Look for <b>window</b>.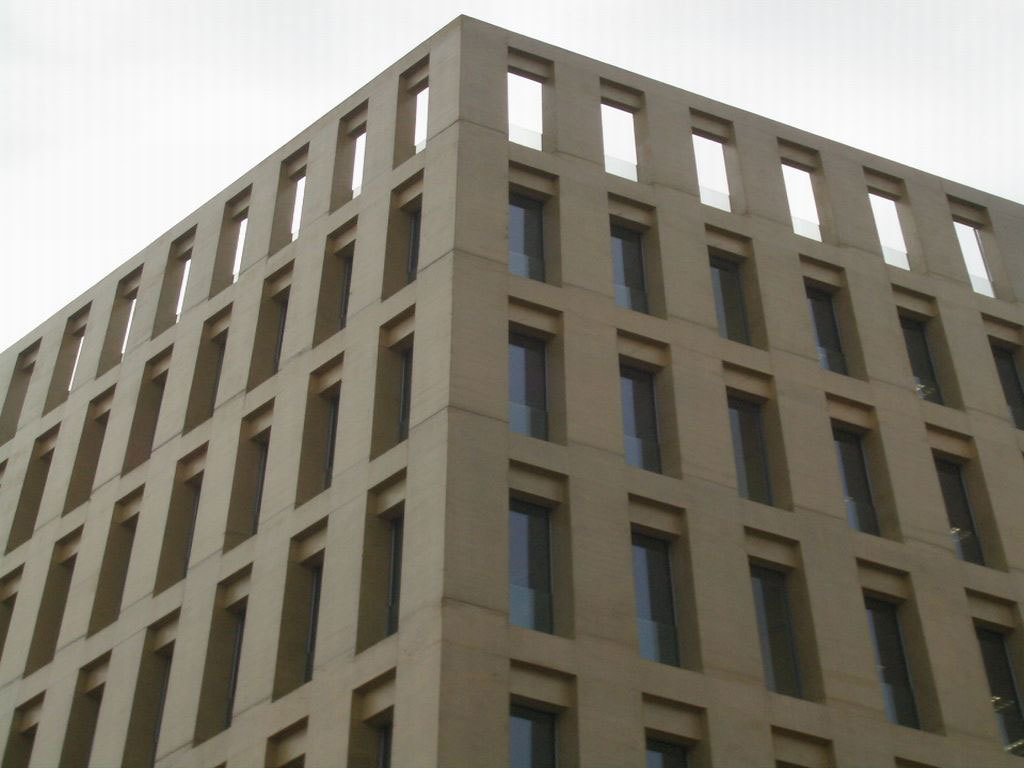
Found: [x1=898, y1=316, x2=952, y2=394].
